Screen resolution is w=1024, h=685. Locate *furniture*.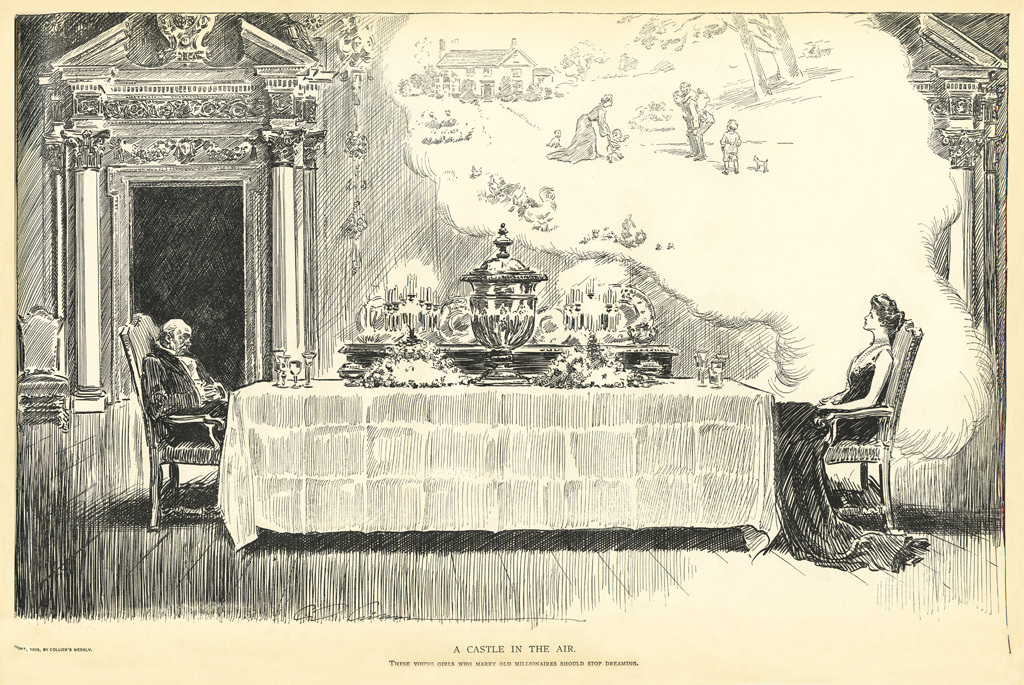
{"x1": 12, "y1": 299, "x2": 76, "y2": 429}.
